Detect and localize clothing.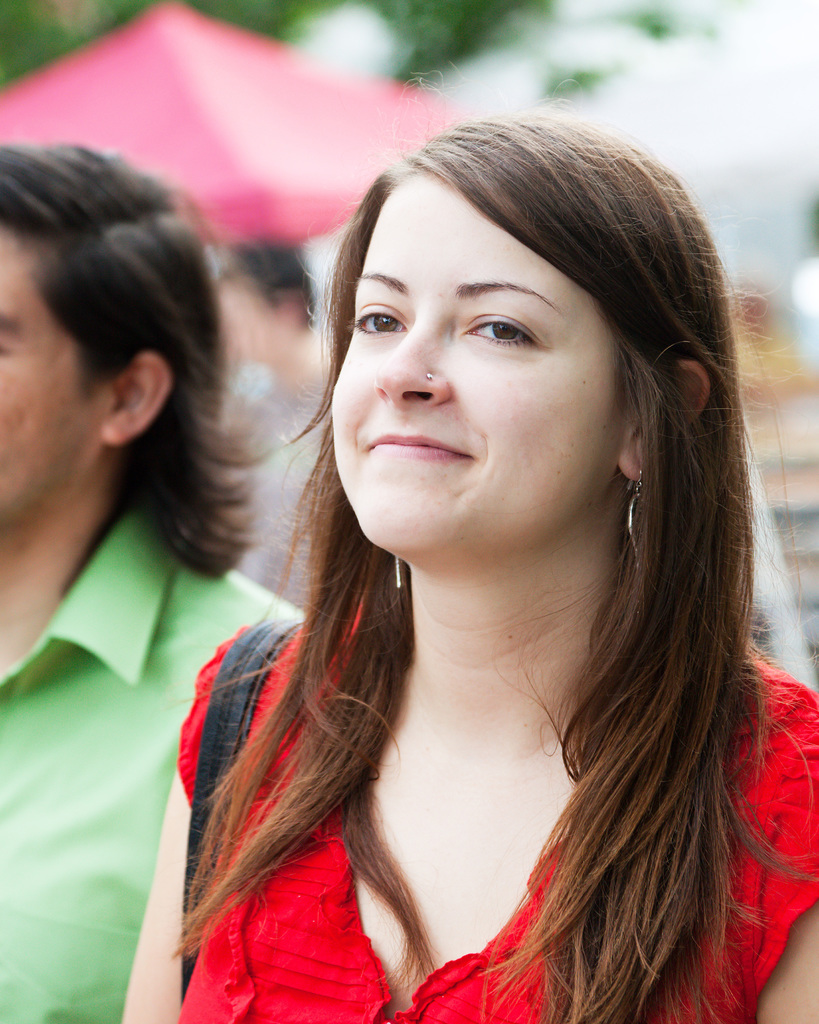
Localized at bbox=(0, 508, 301, 1023).
